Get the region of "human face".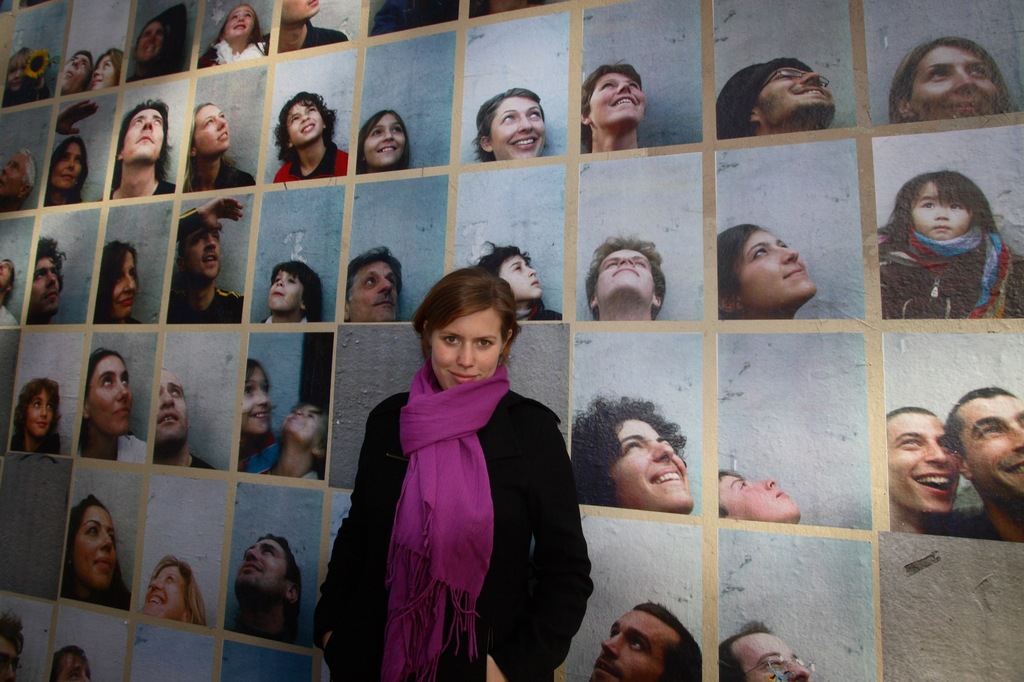
bbox=[172, 225, 221, 281].
